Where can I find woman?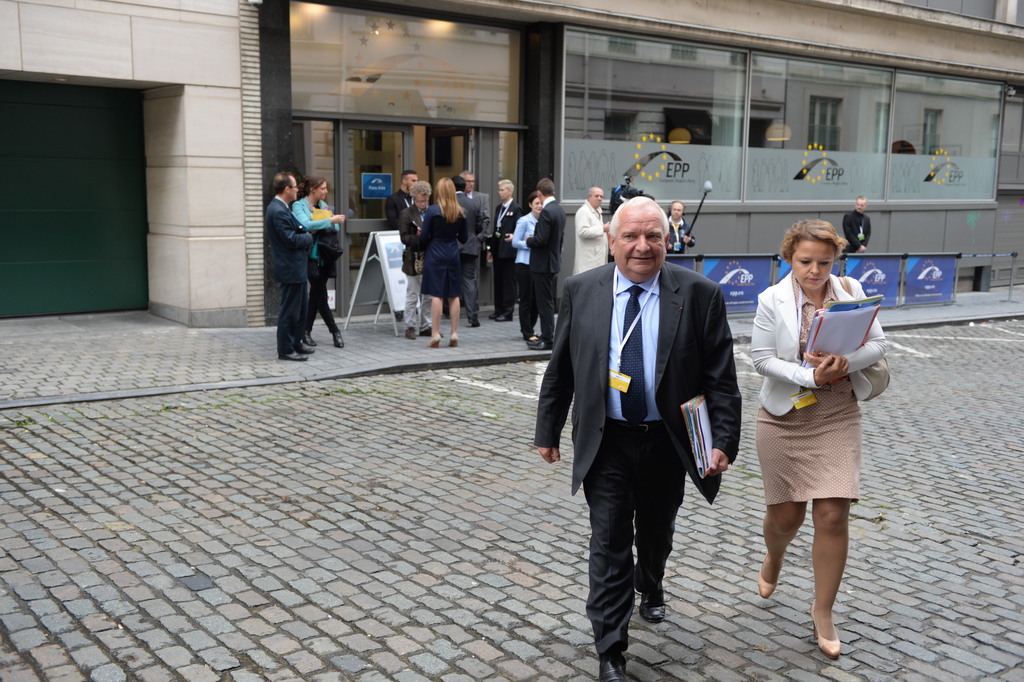
You can find it at box=[508, 194, 547, 342].
